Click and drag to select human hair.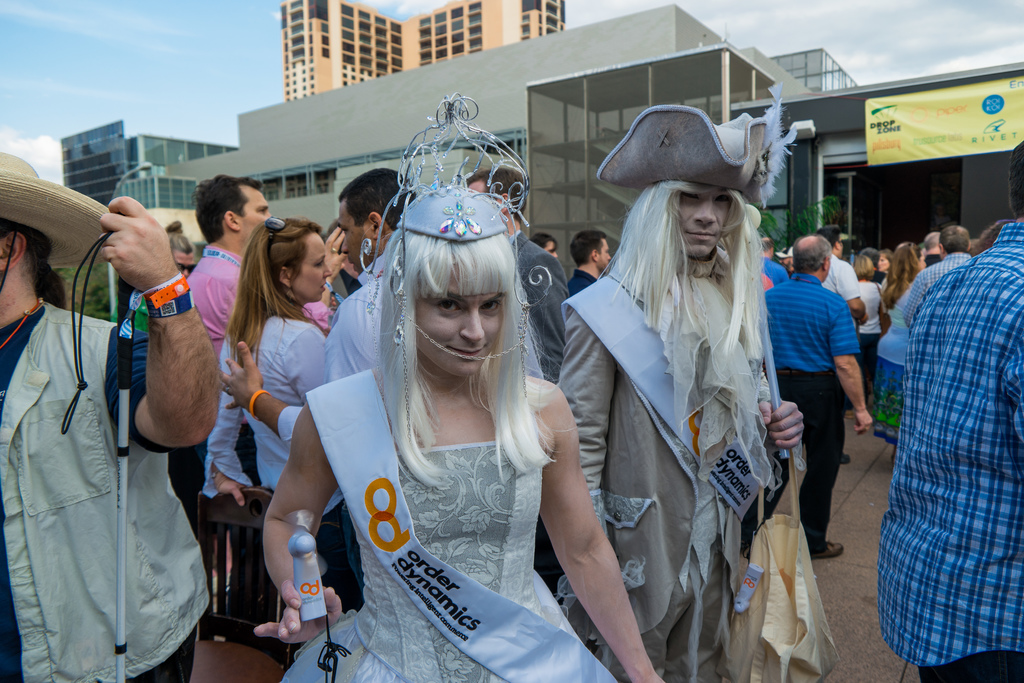
Selection: left=228, top=217, right=328, bottom=371.
